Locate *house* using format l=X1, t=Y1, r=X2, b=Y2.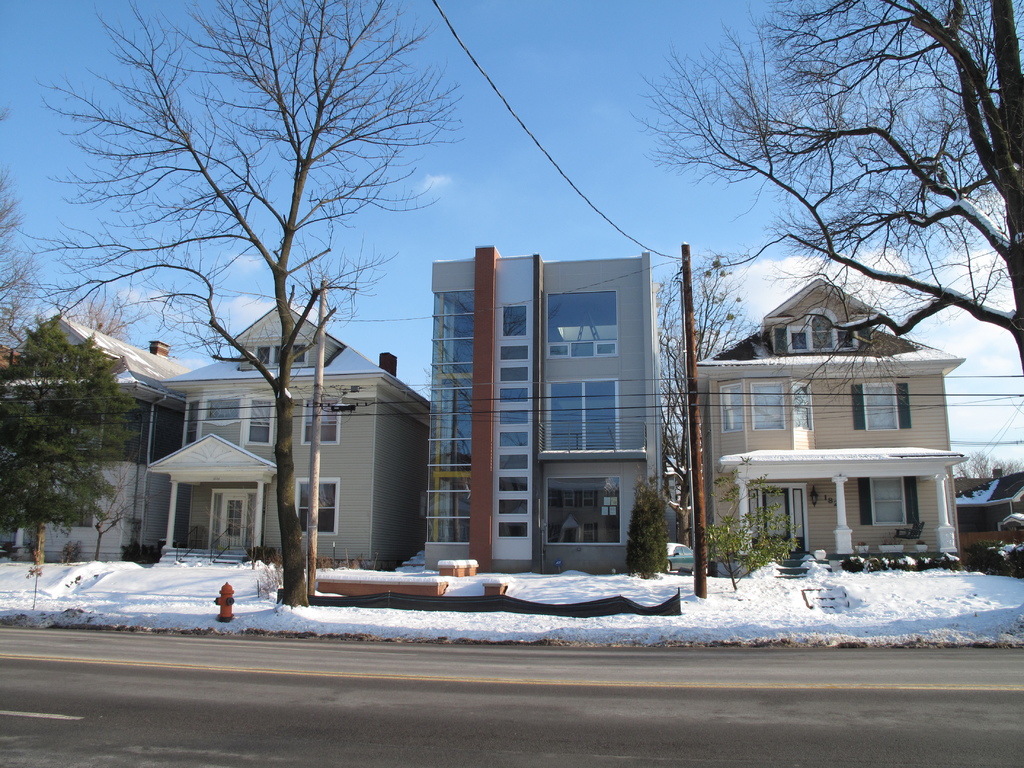
l=0, t=312, r=199, b=560.
